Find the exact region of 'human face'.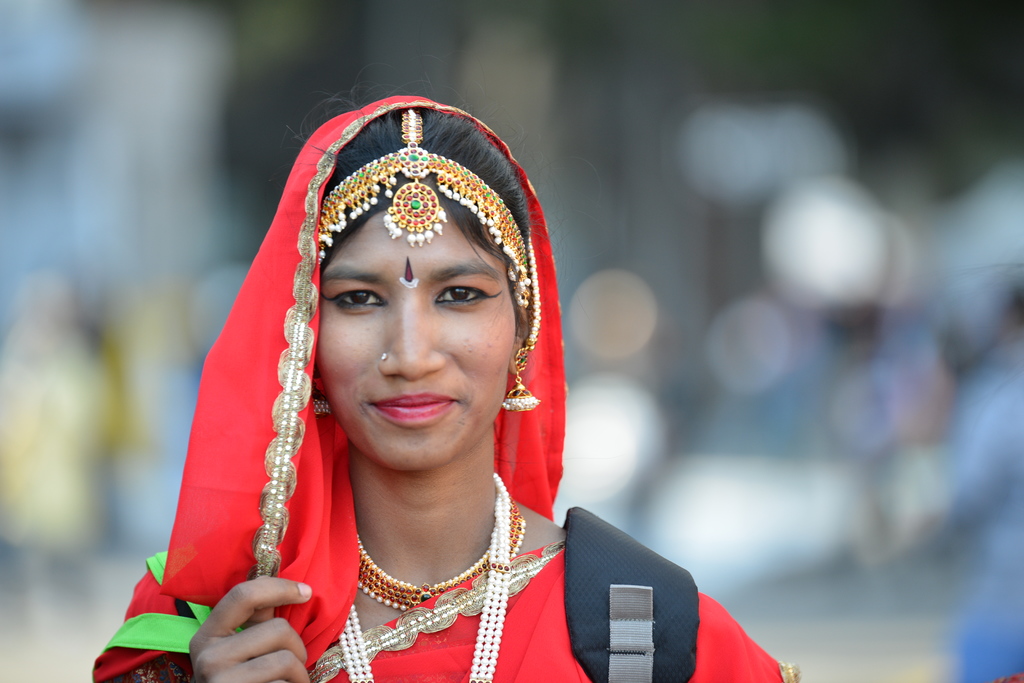
Exact region: (311,200,521,465).
